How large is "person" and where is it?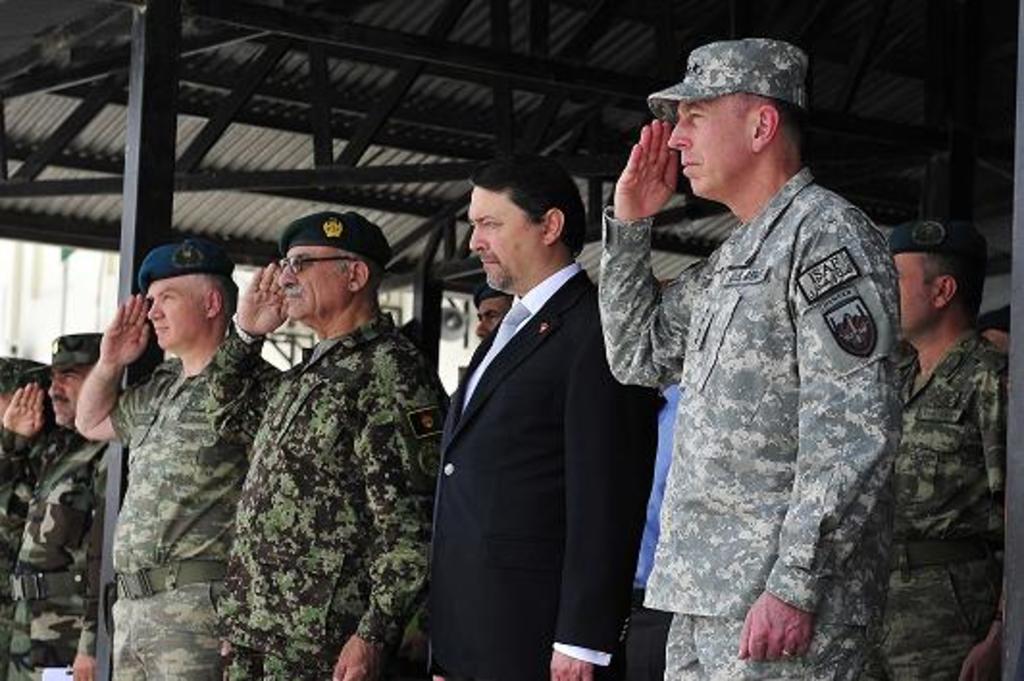
Bounding box: x1=984 y1=304 x2=1009 y2=358.
